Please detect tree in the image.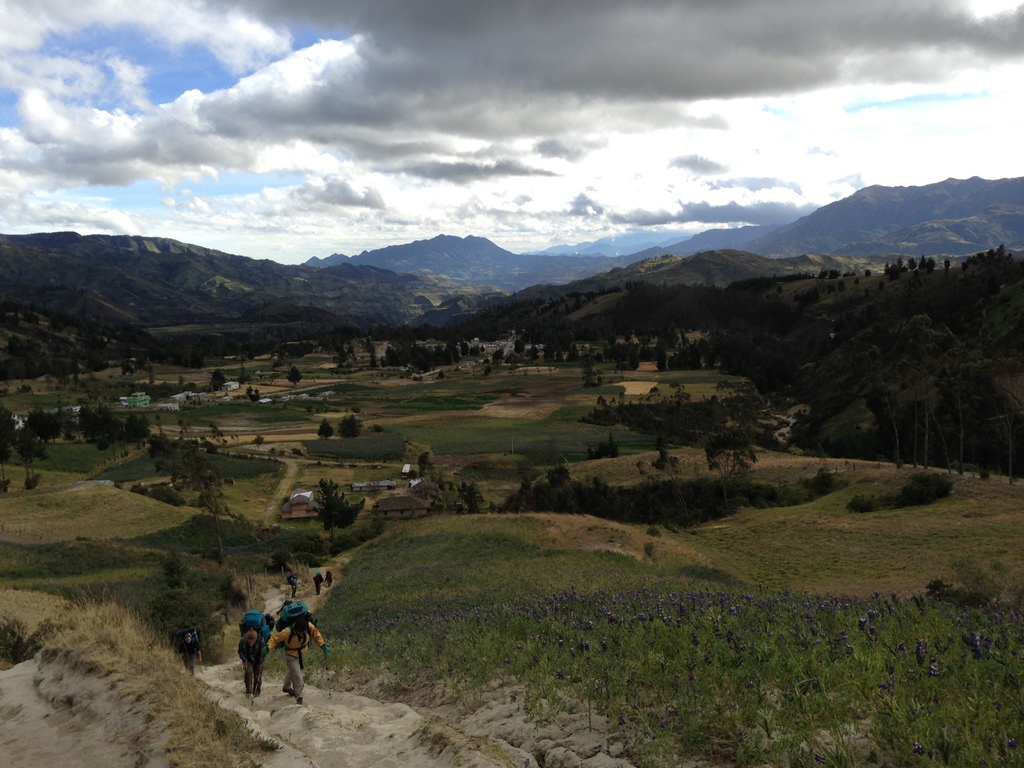
bbox(244, 387, 253, 399).
